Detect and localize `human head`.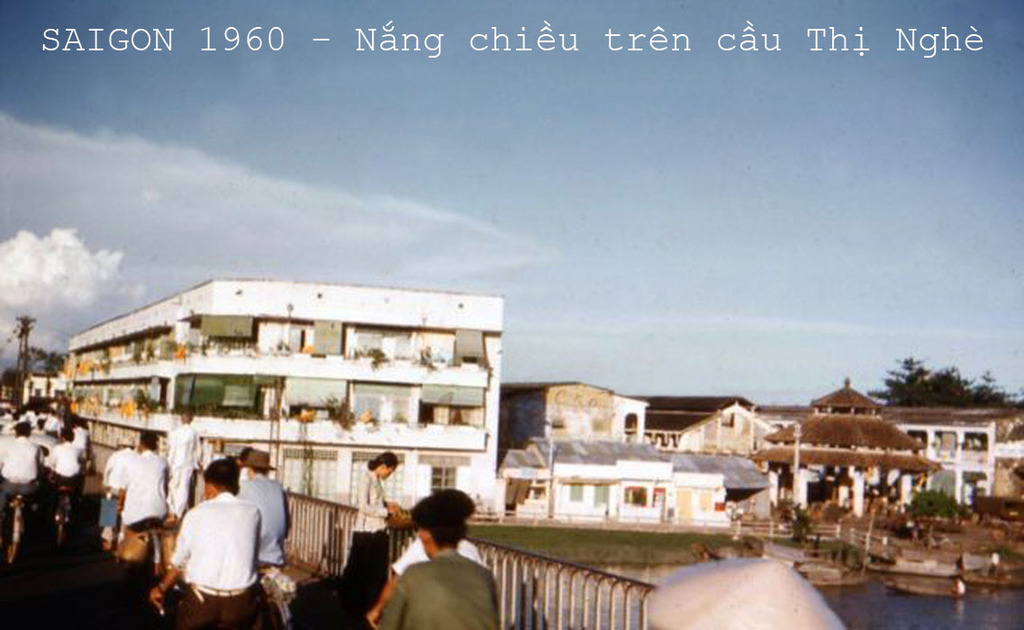
Localized at [15, 419, 31, 438].
